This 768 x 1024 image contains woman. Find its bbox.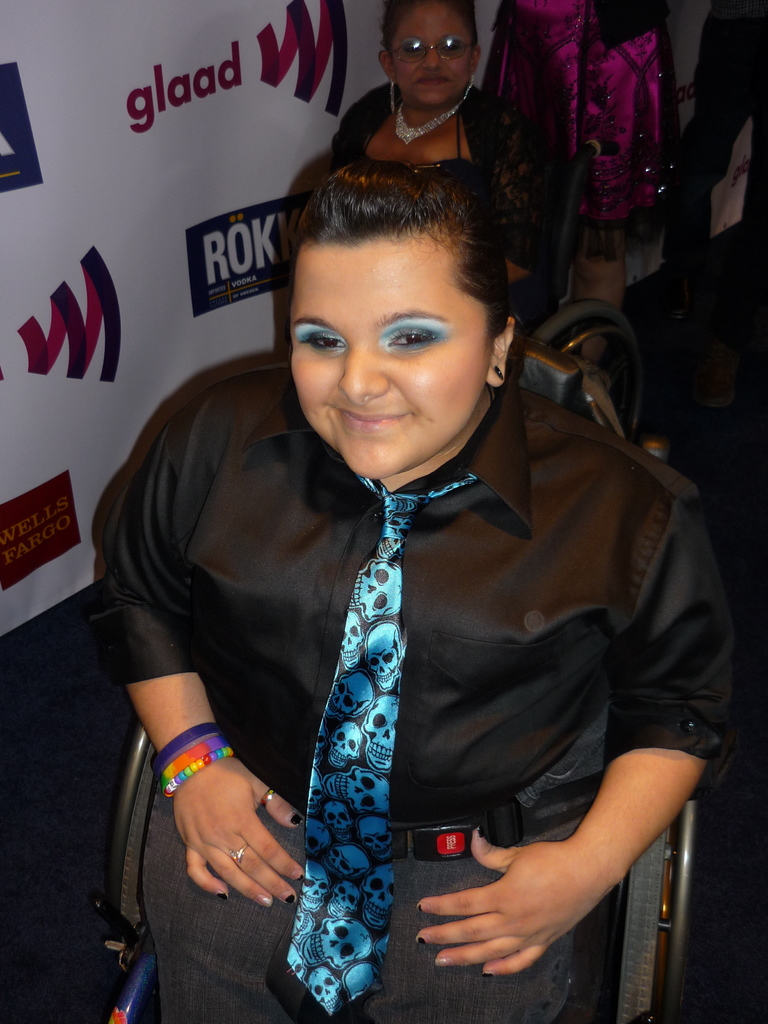
BBox(336, 0, 562, 345).
